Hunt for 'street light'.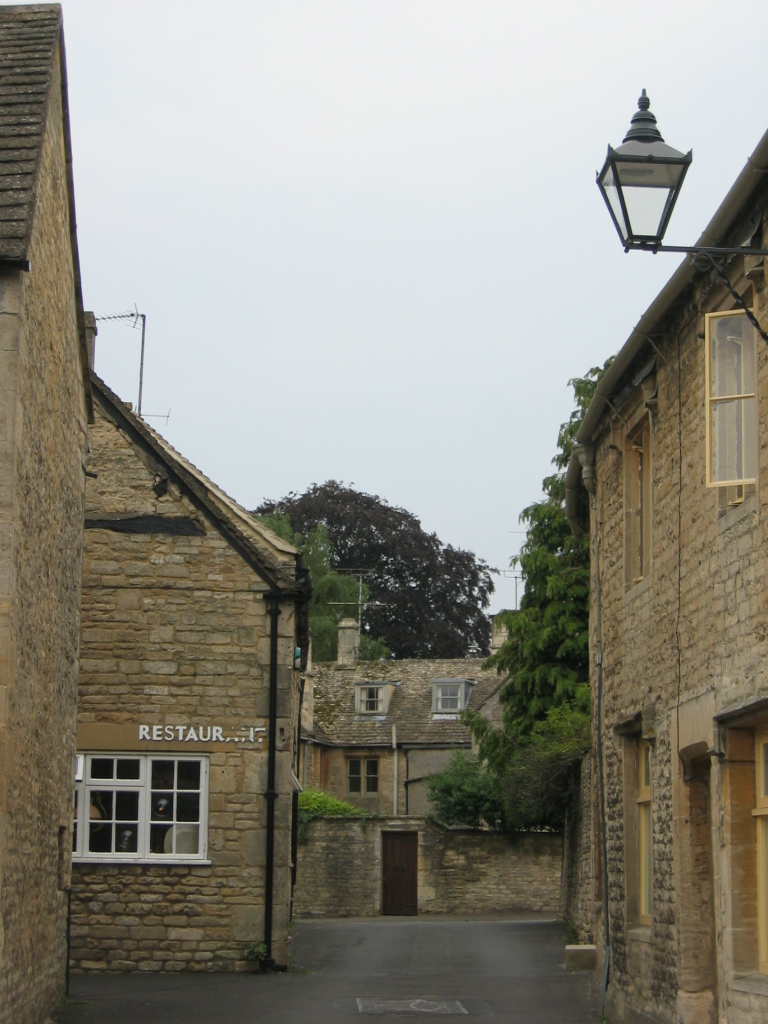
Hunted down at (584,84,767,358).
